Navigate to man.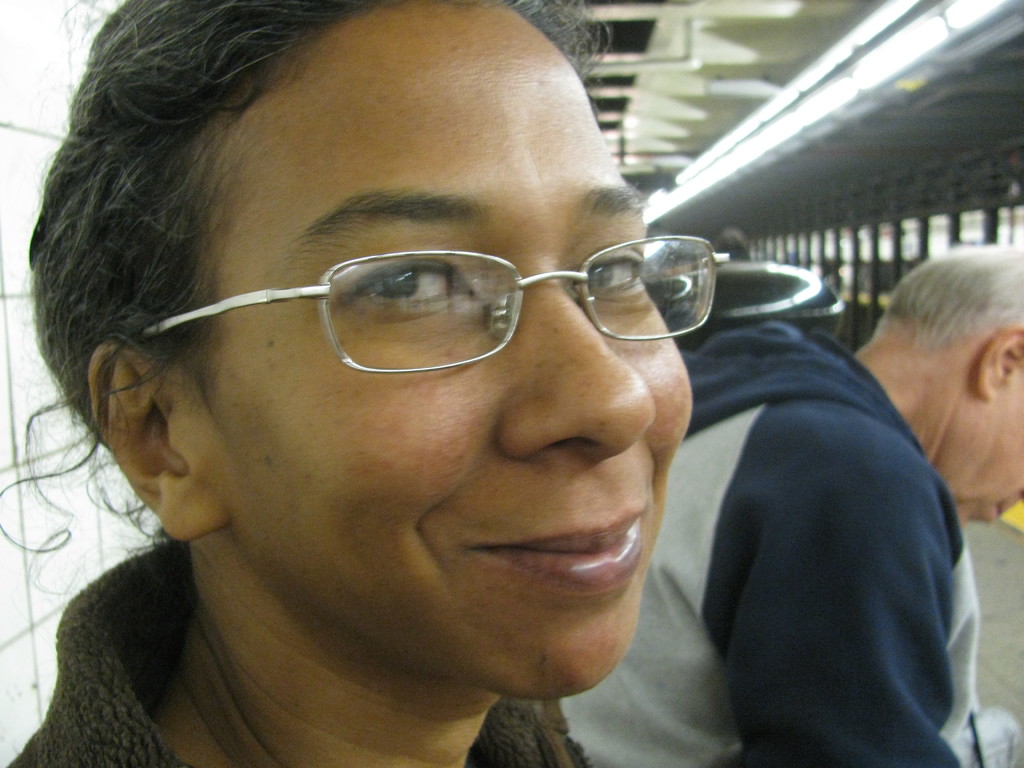
Navigation target: x1=659 y1=243 x2=1023 y2=767.
